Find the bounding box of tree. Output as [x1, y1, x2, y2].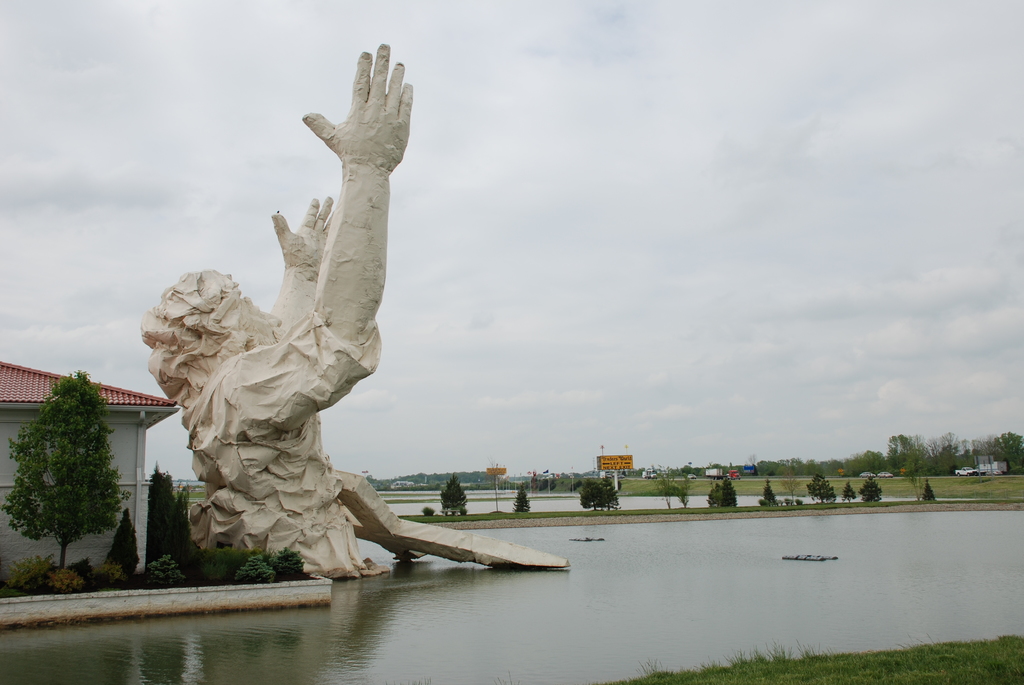
[859, 473, 881, 499].
